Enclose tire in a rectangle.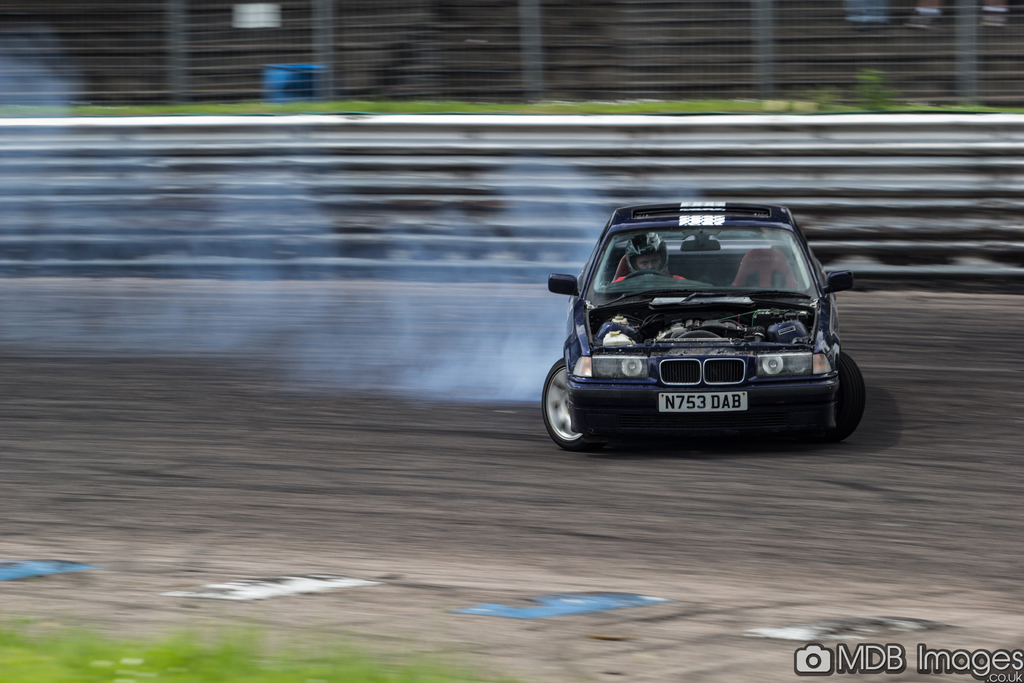
[541,356,604,452].
